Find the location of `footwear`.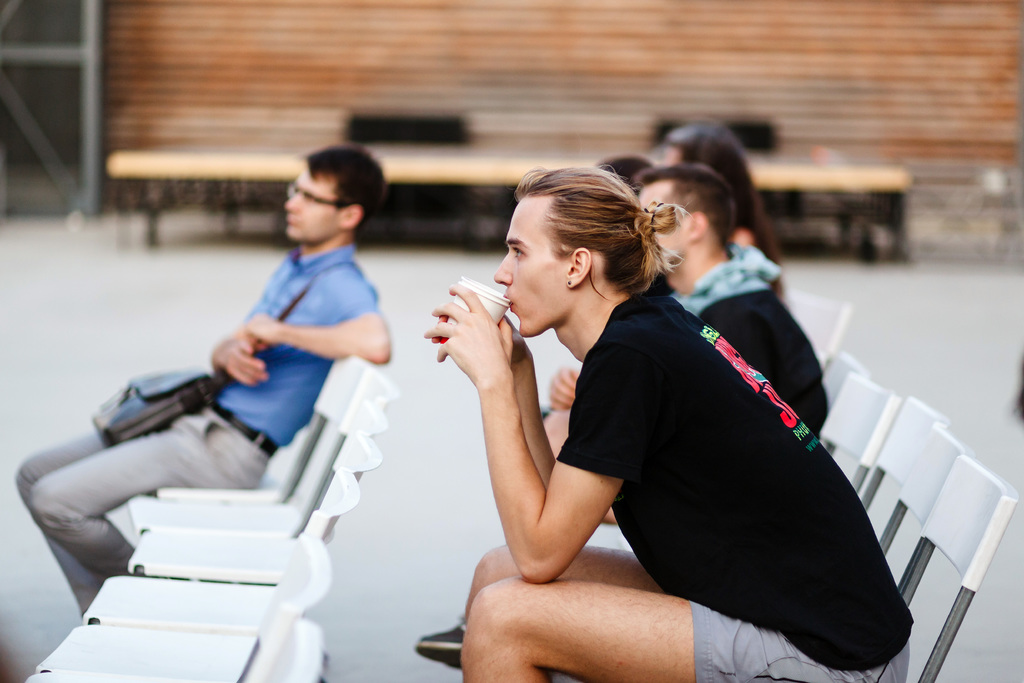
Location: {"x1": 415, "y1": 614, "x2": 462, "y2": 667}.
